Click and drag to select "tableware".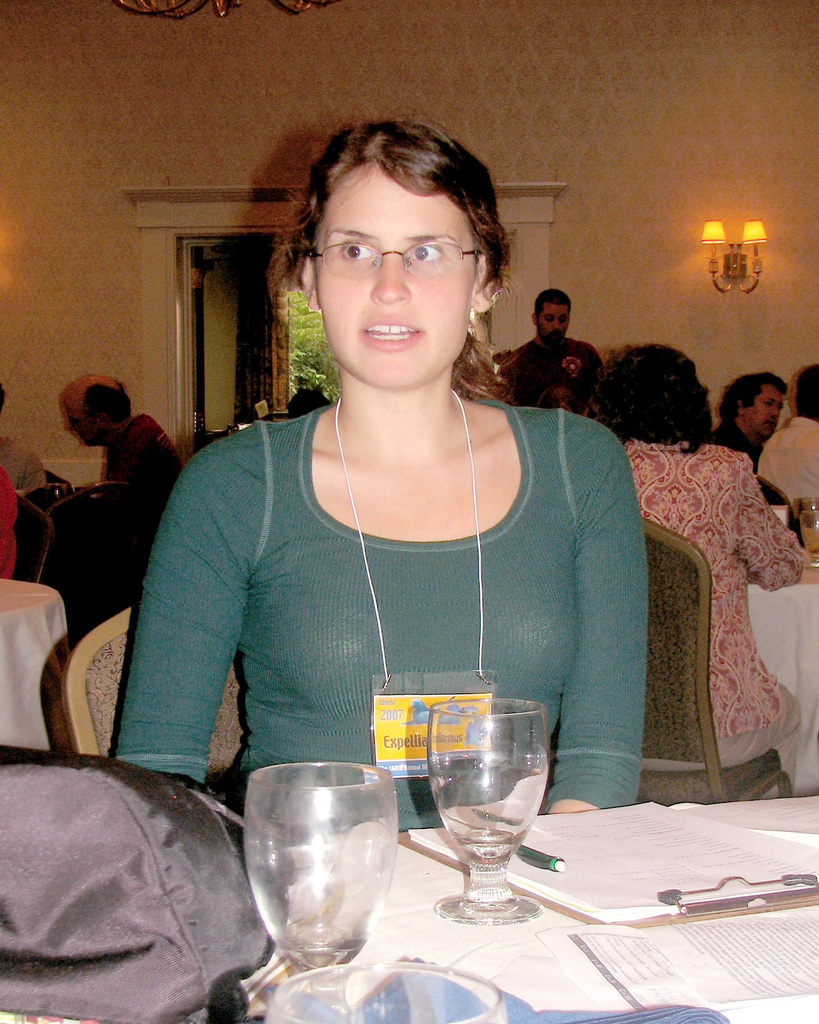
Selection: detection(234, 756, 400, 984).
